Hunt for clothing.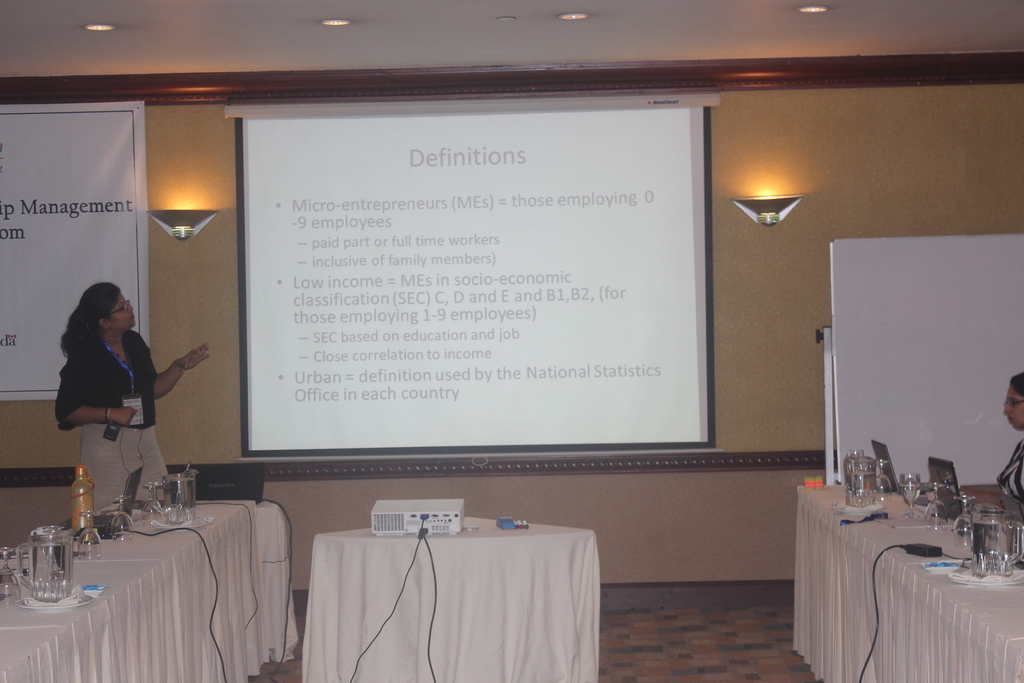
Hunted down at x1=54, y1=313, x2=193, y2=491.
